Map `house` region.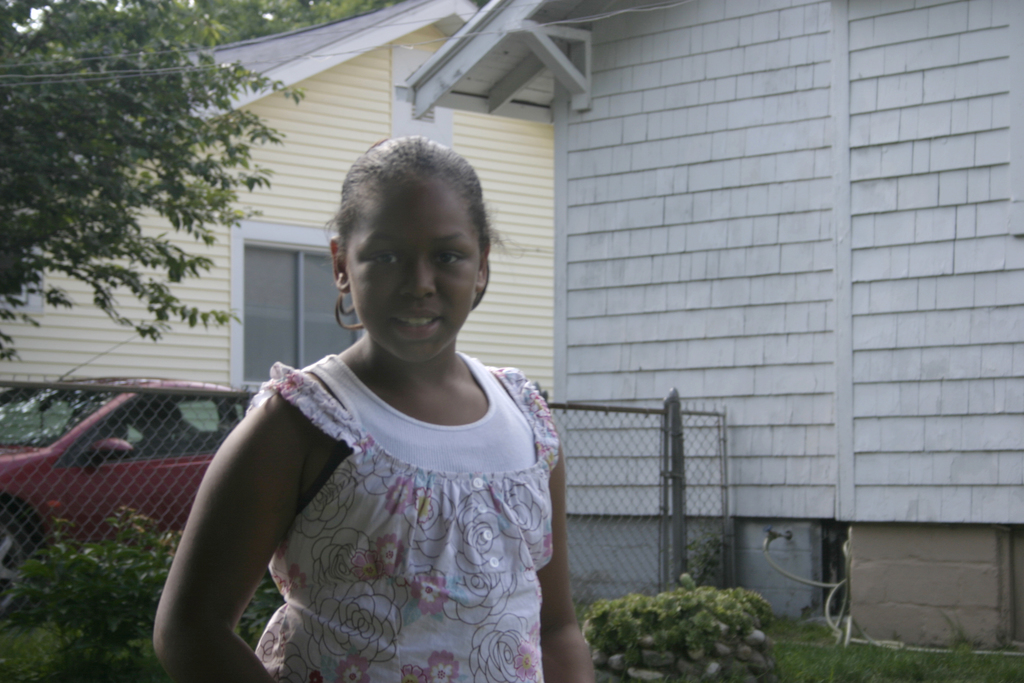
Mapped to <box>395,0,1023,656</box>.
